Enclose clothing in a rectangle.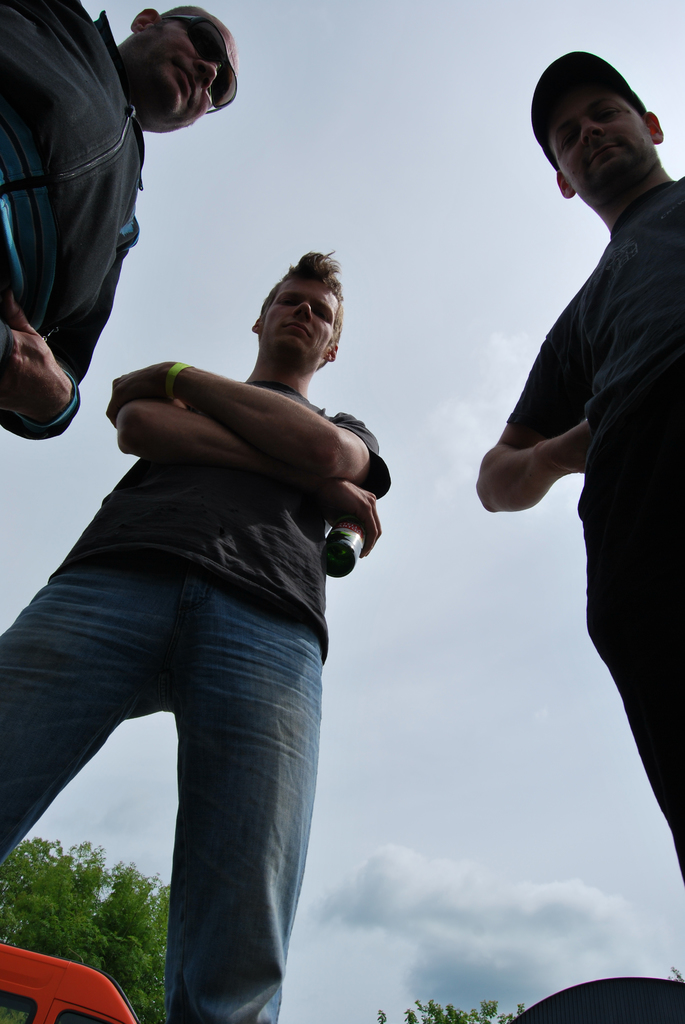
(0,0,146,442).
